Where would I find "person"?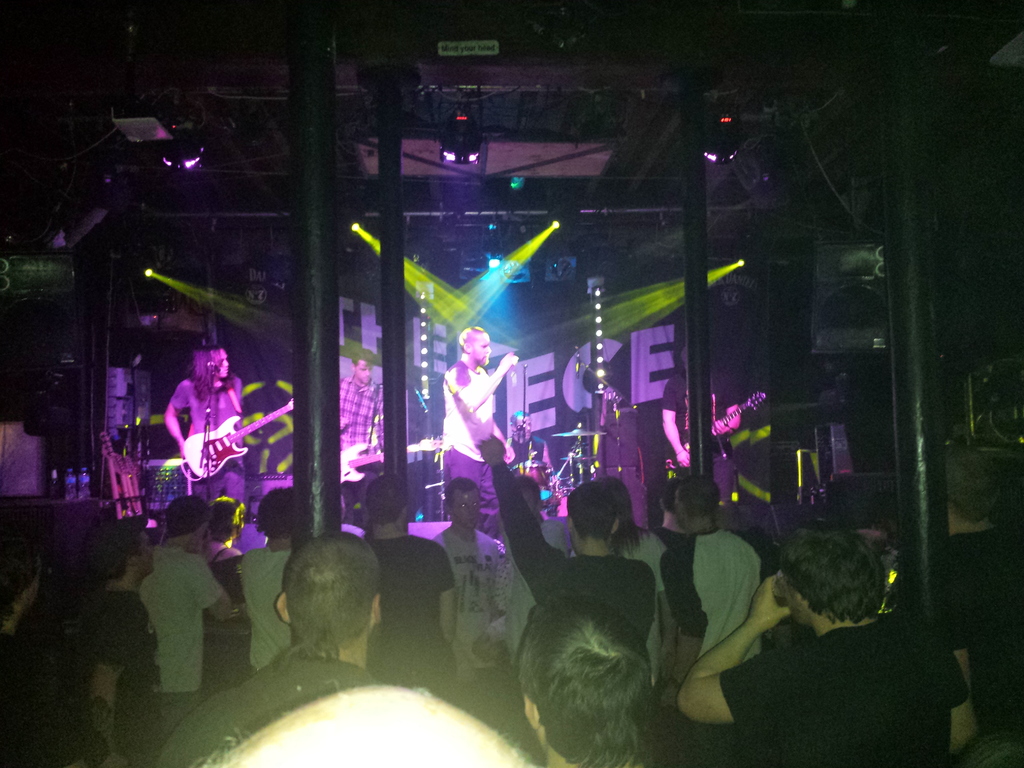
At x1=516, y1=595, x2=650, y2=767.
